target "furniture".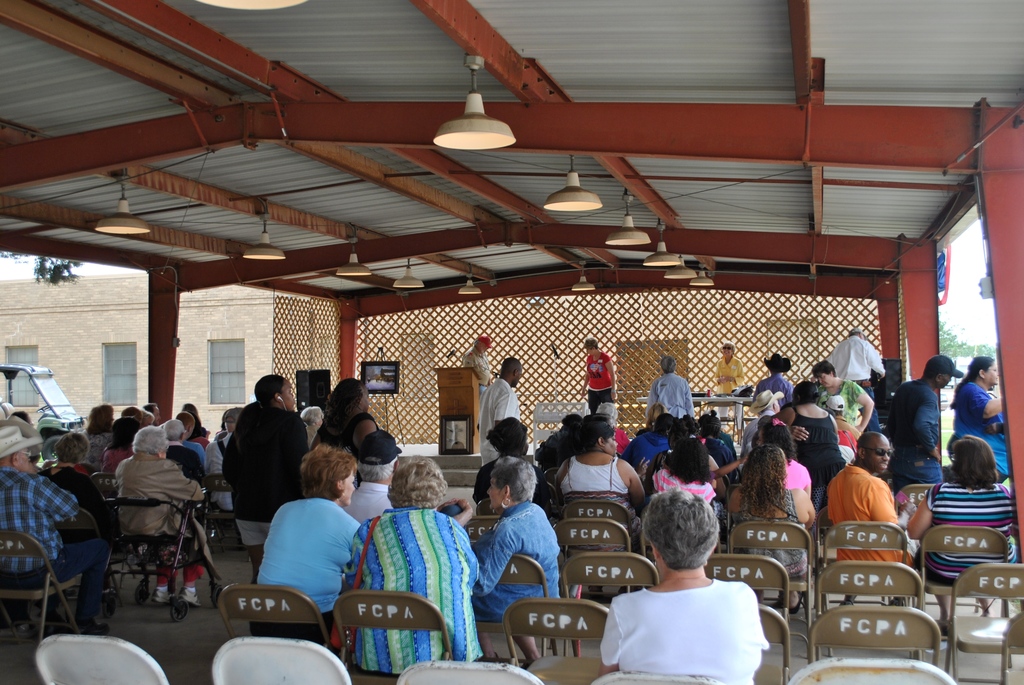
Target region: crop(816, 558, 925, 613).
